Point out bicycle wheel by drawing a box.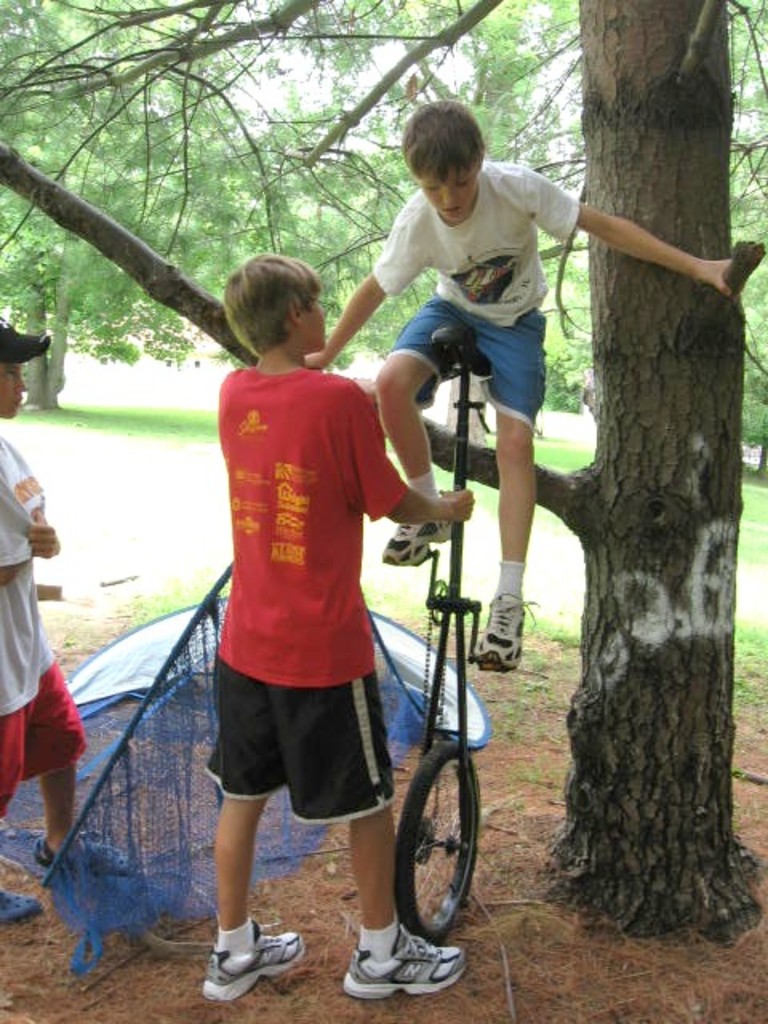
376, 742, 483, 962.
